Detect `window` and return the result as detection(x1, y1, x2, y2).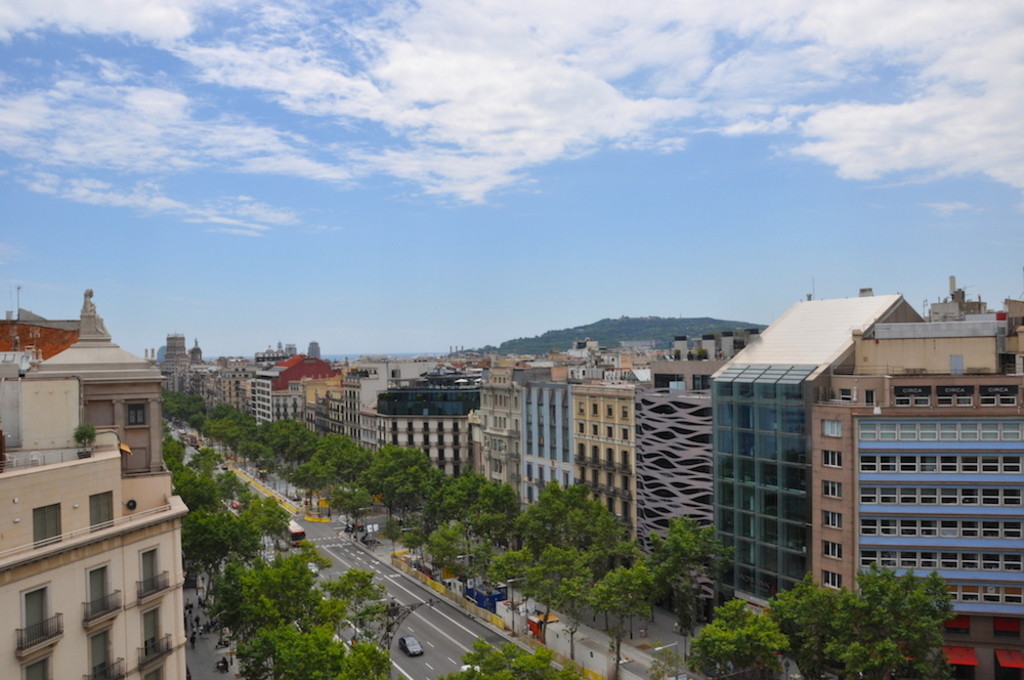
detection(129, 397, 152, 429).
